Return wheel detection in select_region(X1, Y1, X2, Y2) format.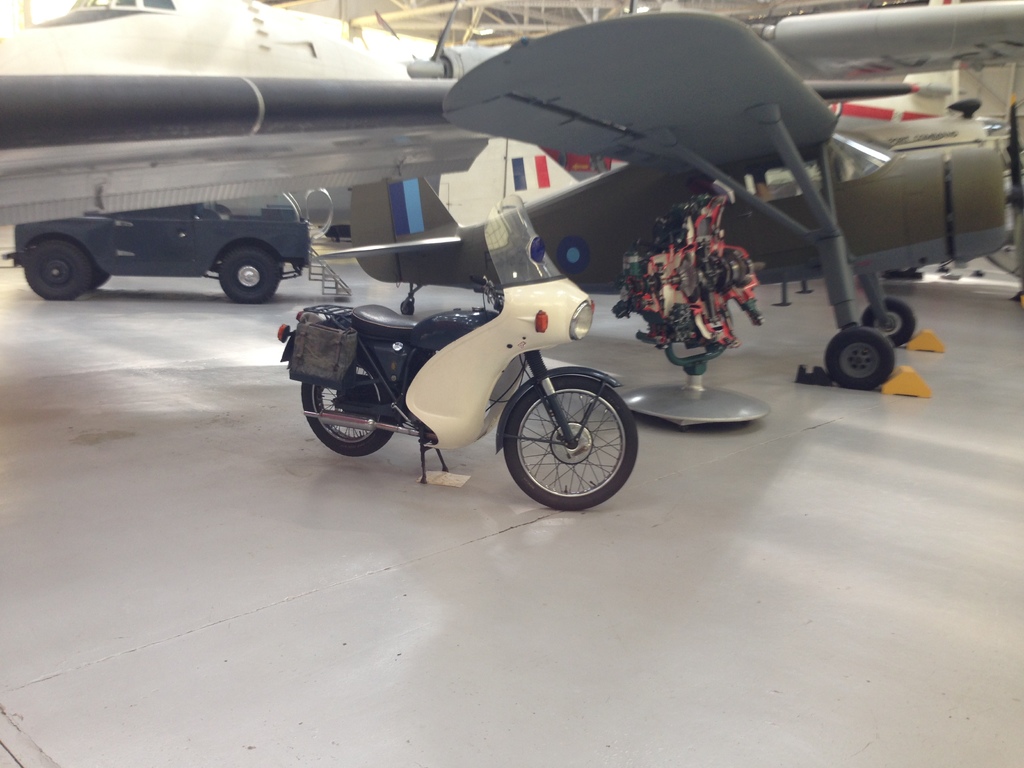
select_region(860, 296, 919, 346).
